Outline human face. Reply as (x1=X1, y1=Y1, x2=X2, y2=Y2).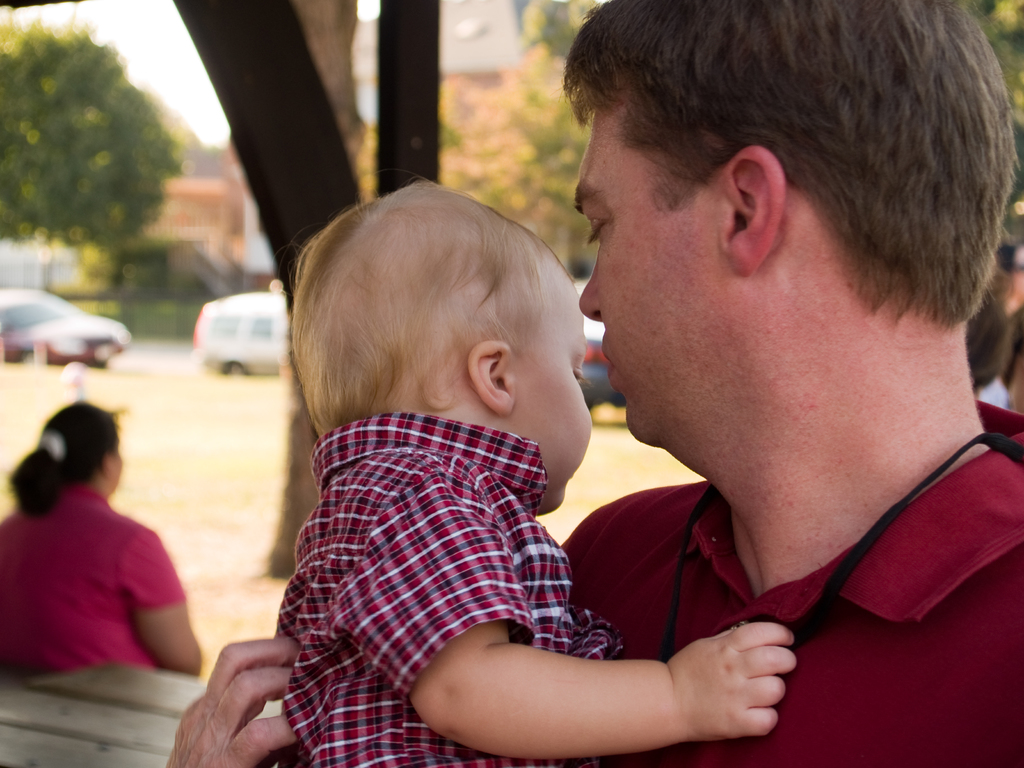
(x1=580, y1=103, x2=723, y2=445).
